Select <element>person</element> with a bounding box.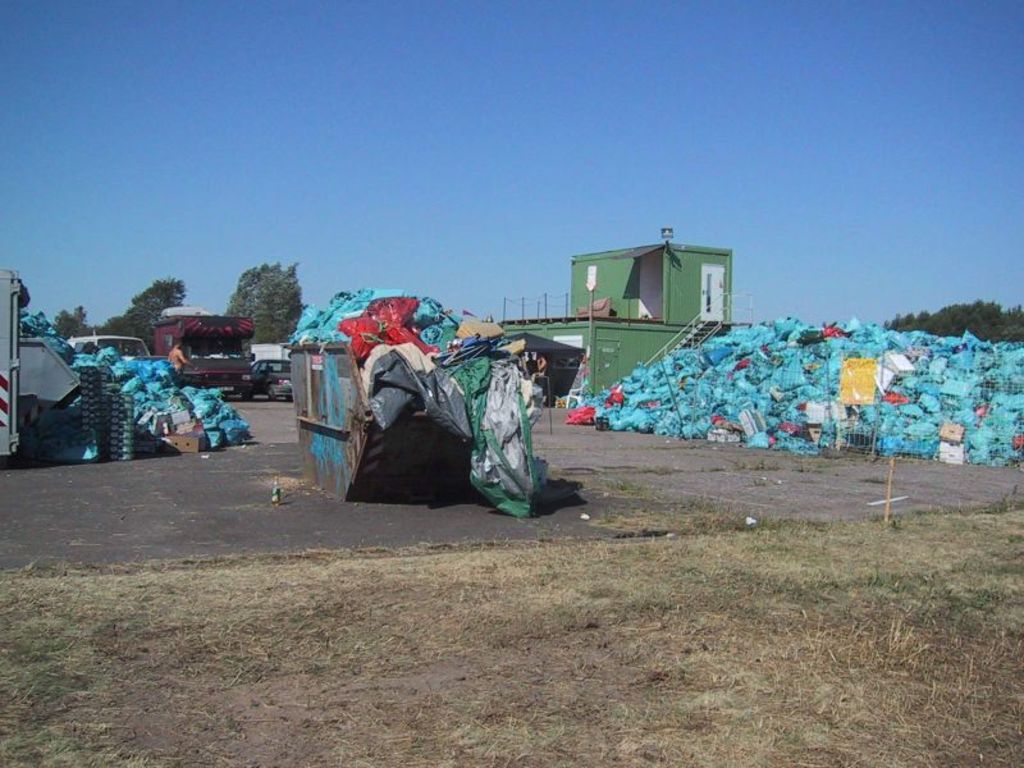
(169,349,186,370).
